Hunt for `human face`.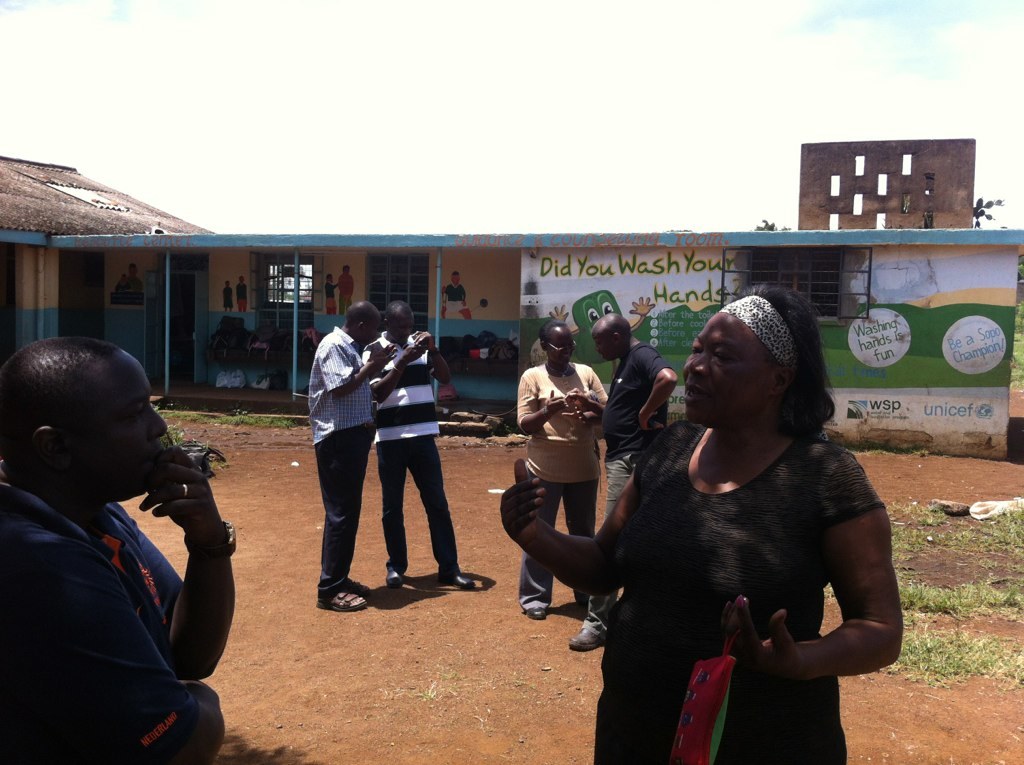
Hunted down at [545,329,574,370].
